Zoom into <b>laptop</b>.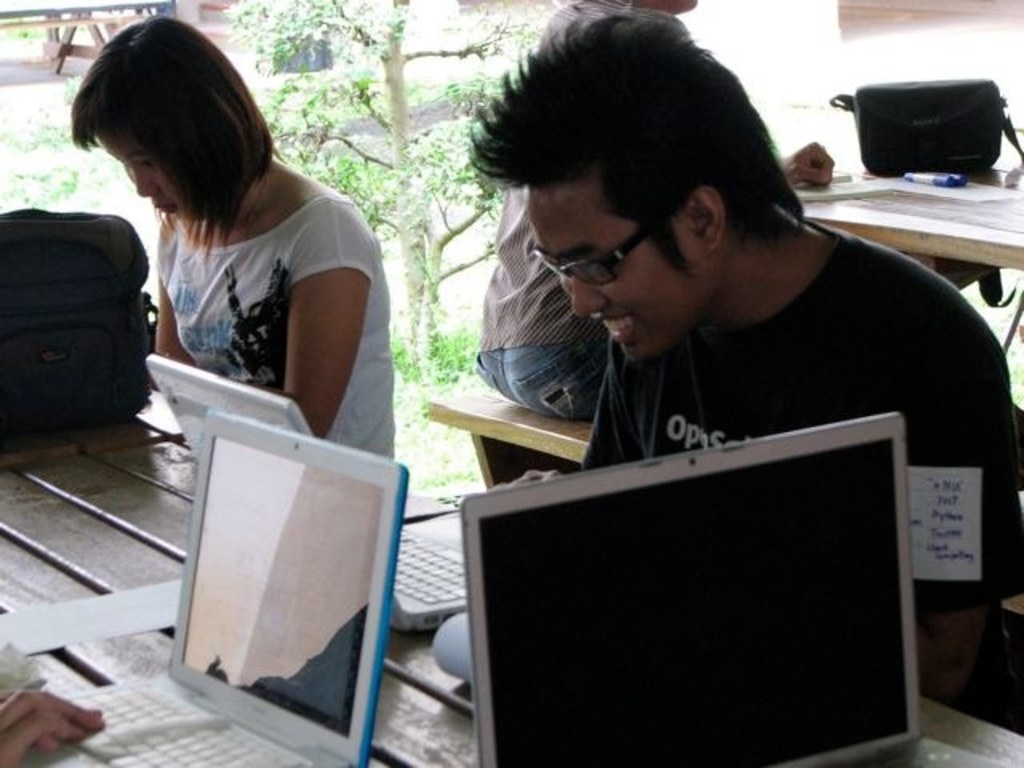
Zoom target: x1=437, y1=400, x2=938, y2=767.
